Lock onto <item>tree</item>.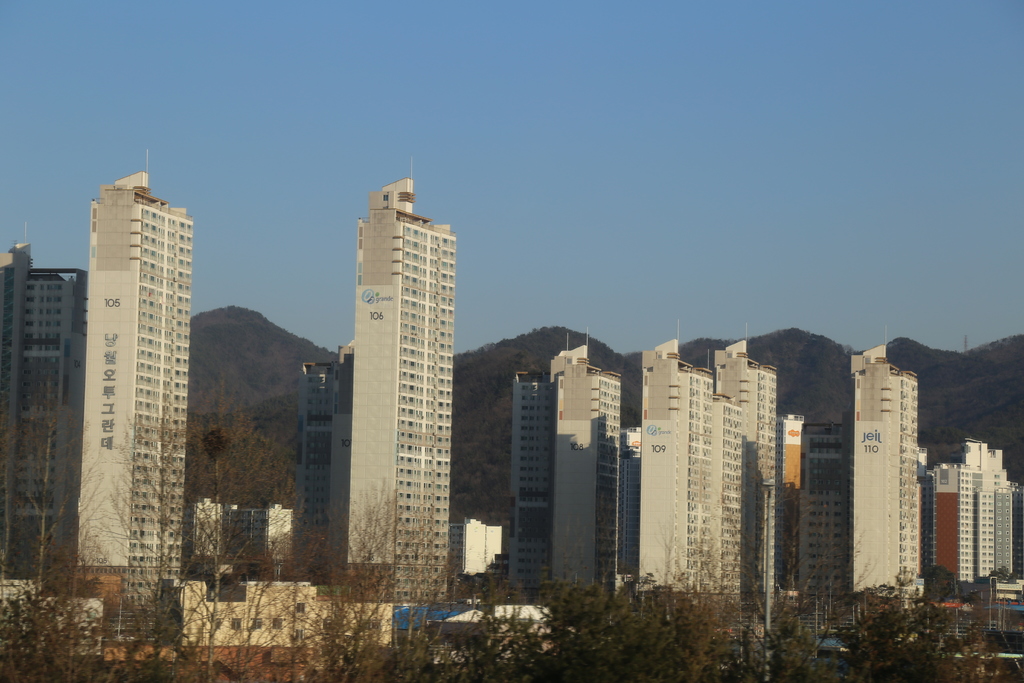
Locked: Rect(83, 416, 381, 680).
